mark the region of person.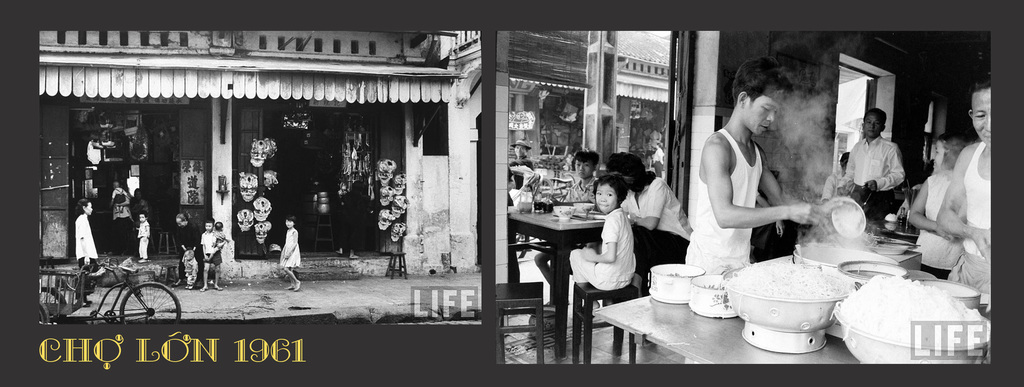
Region: rect(899, 134, 966, 281).
